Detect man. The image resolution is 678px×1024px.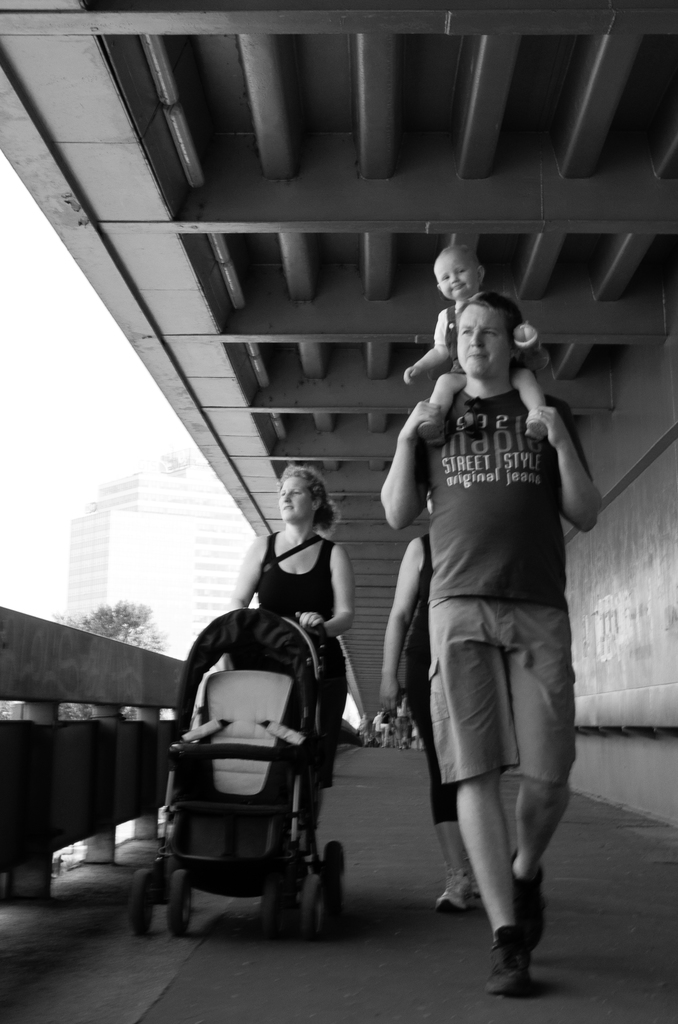
rect(373, 250, 597, 950).
